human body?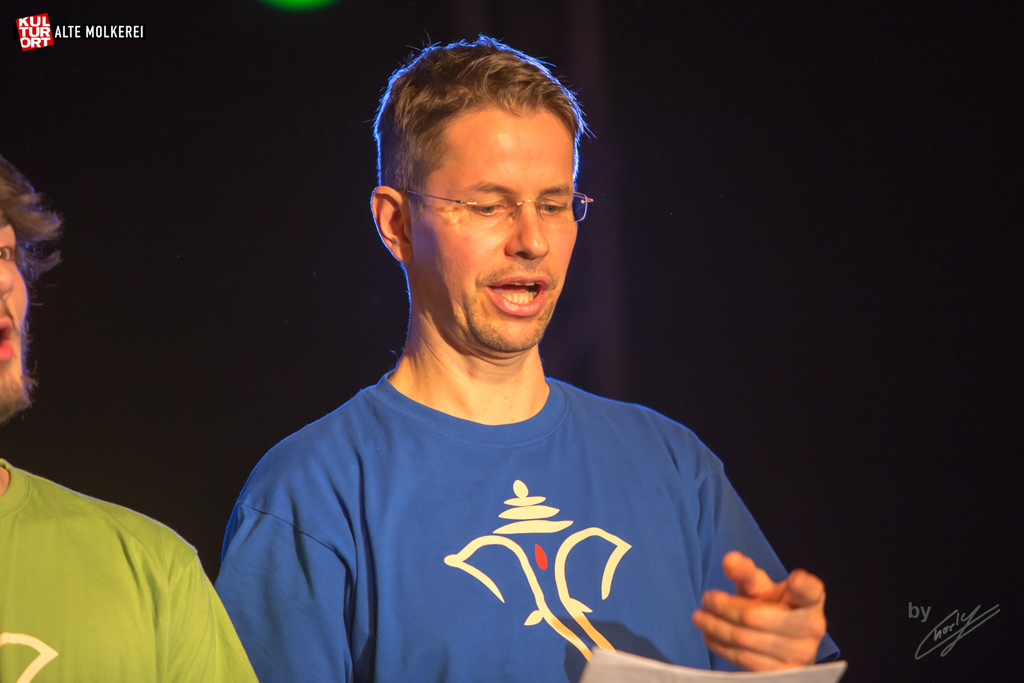
[0, 455, 264, 682]
